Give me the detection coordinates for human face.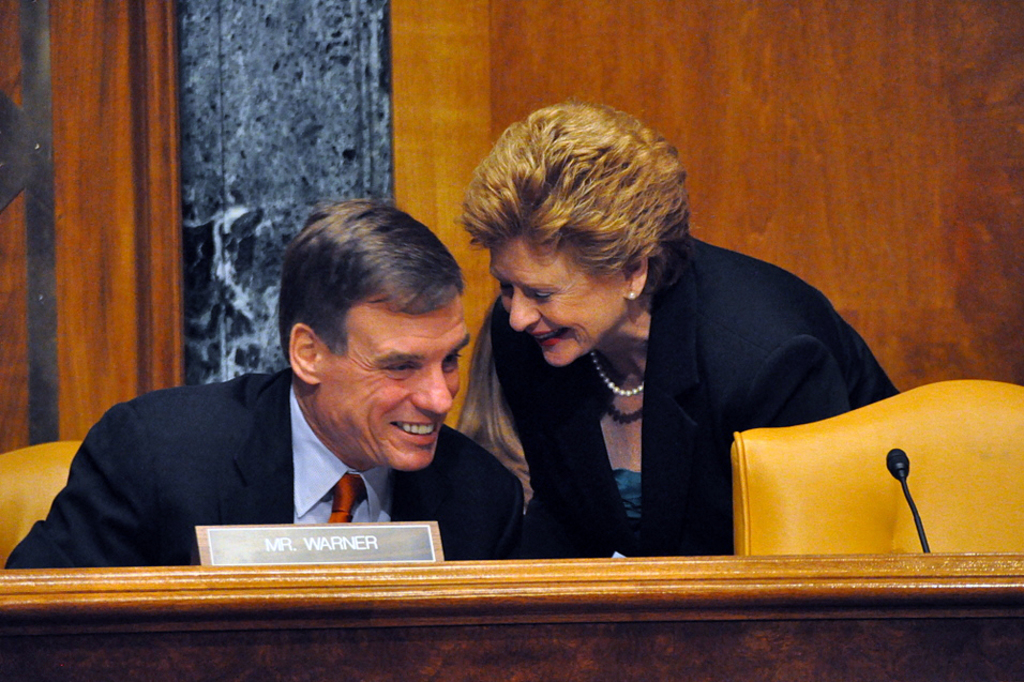
<bbox>482, 236, 634, 367</bbox>.
